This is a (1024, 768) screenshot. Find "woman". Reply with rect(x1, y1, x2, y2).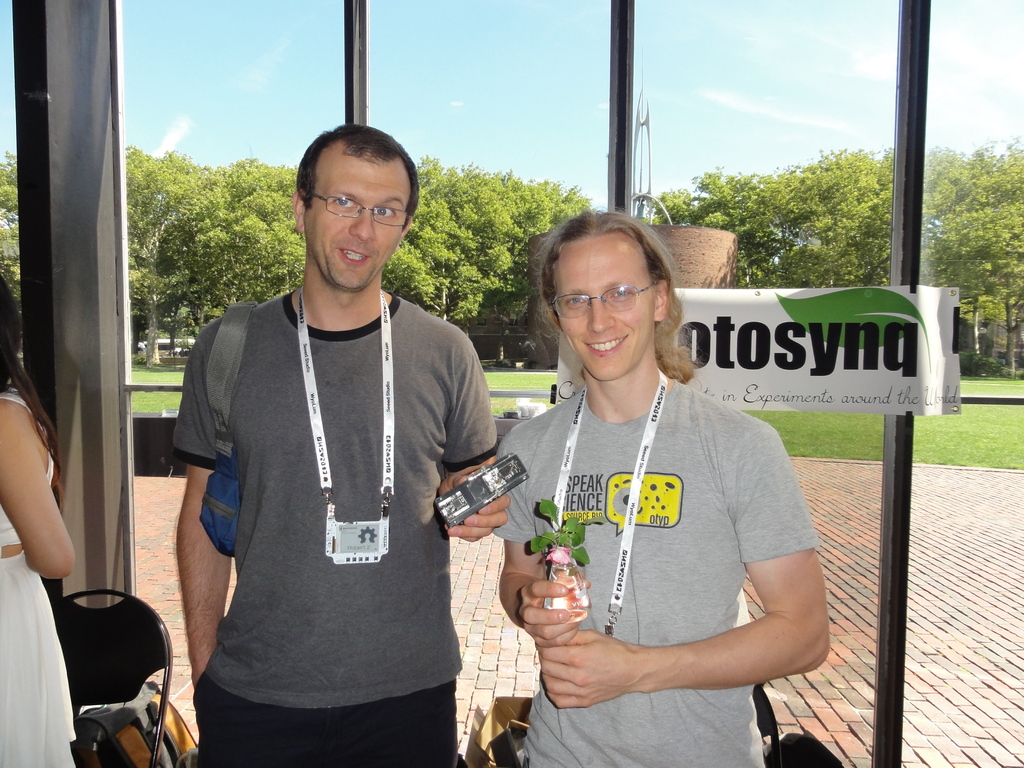
rect(0, 268, 76, 767).
